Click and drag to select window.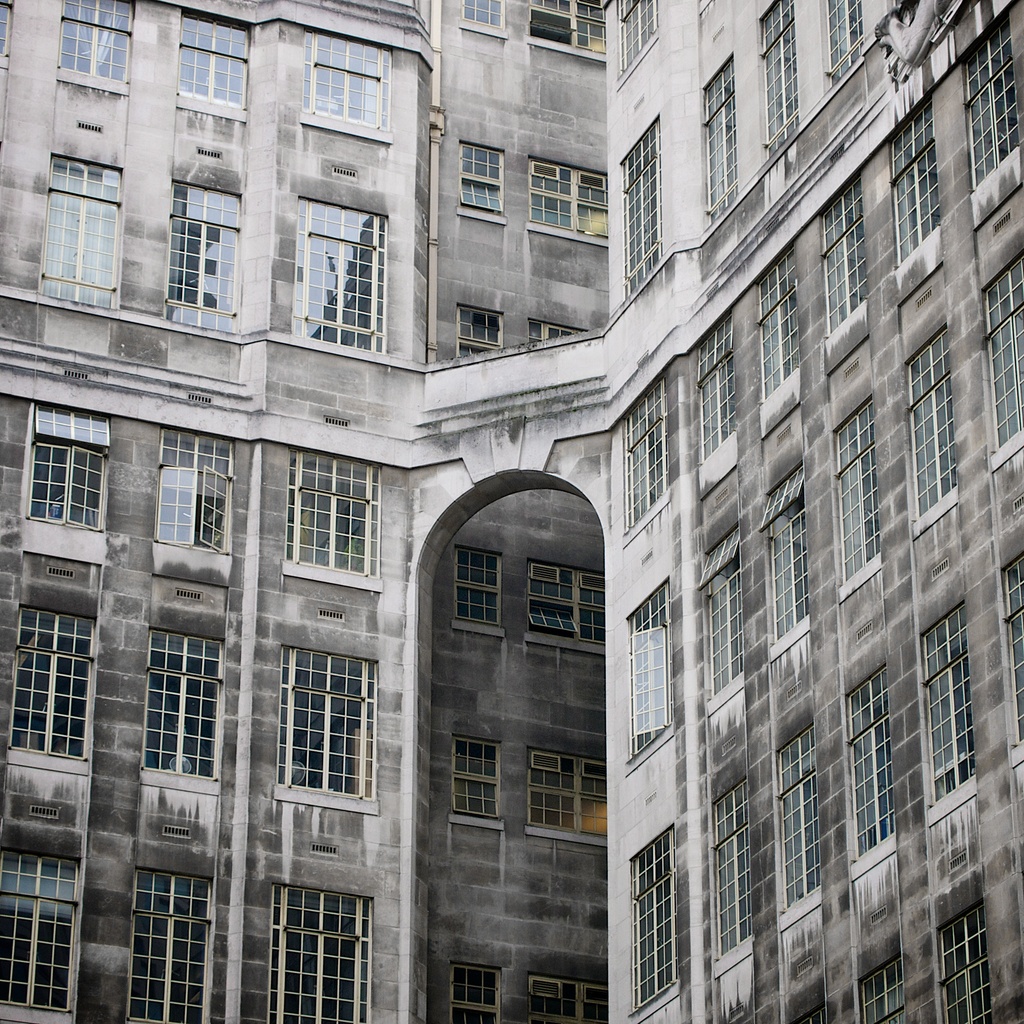
Selection: 960, 19, 1016, 182.
